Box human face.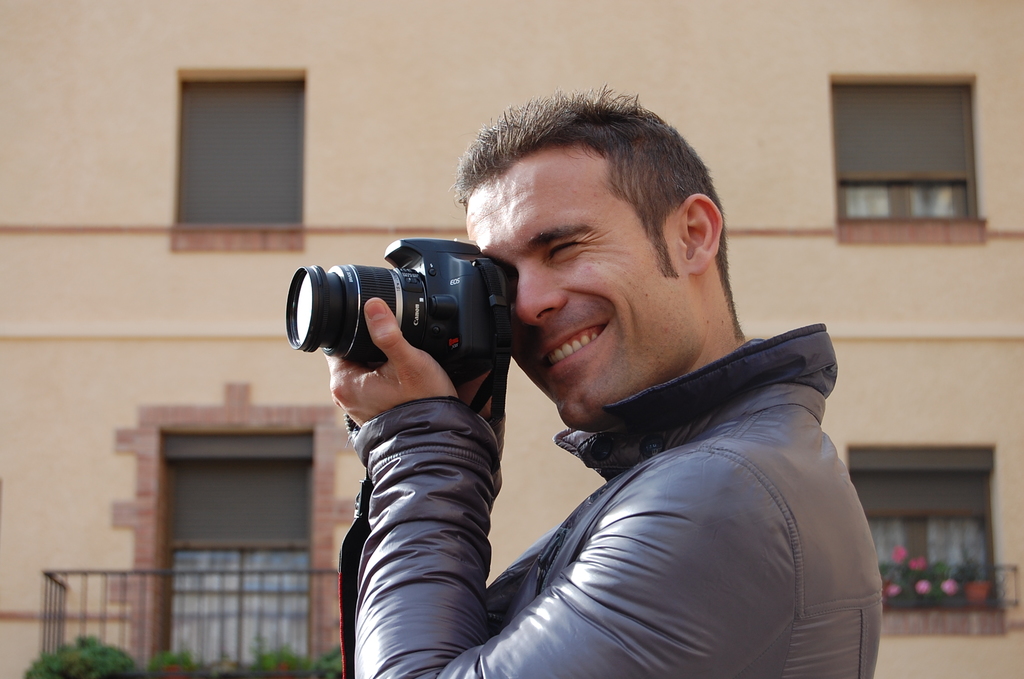
462, 161, 691, 421.
